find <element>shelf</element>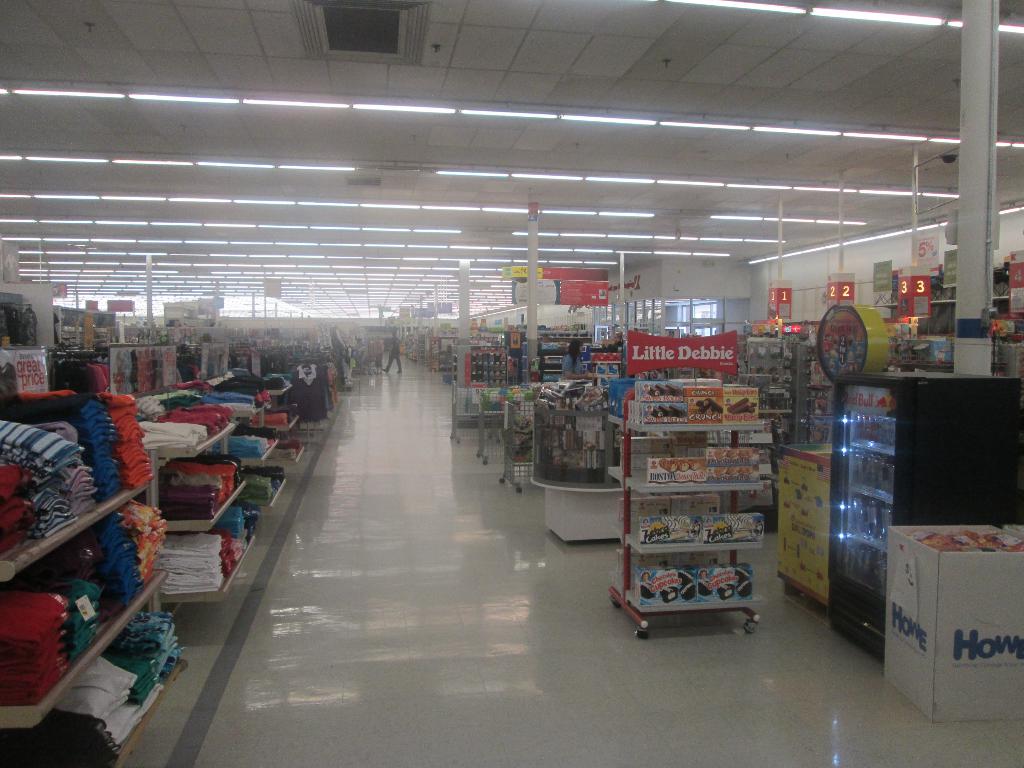
{"left": 613, "top": 387, "right": 776, "bottom": 642}
